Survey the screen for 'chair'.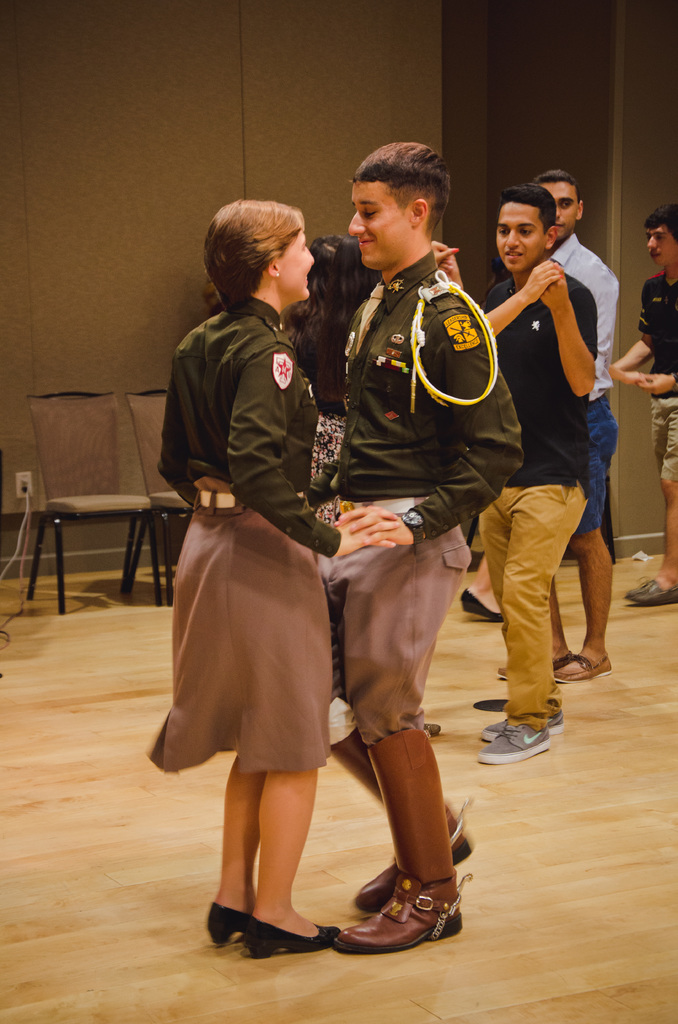
Survey found: (128,393,202,594).
